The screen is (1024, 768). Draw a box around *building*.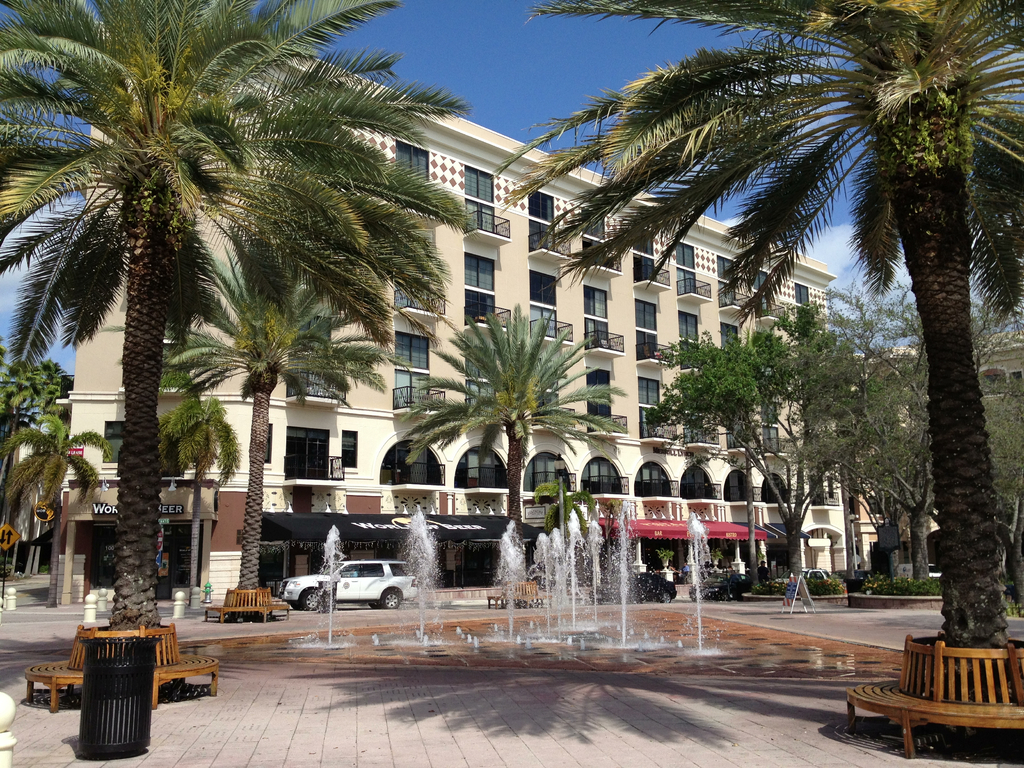
(18, 4, 1023, 617).
